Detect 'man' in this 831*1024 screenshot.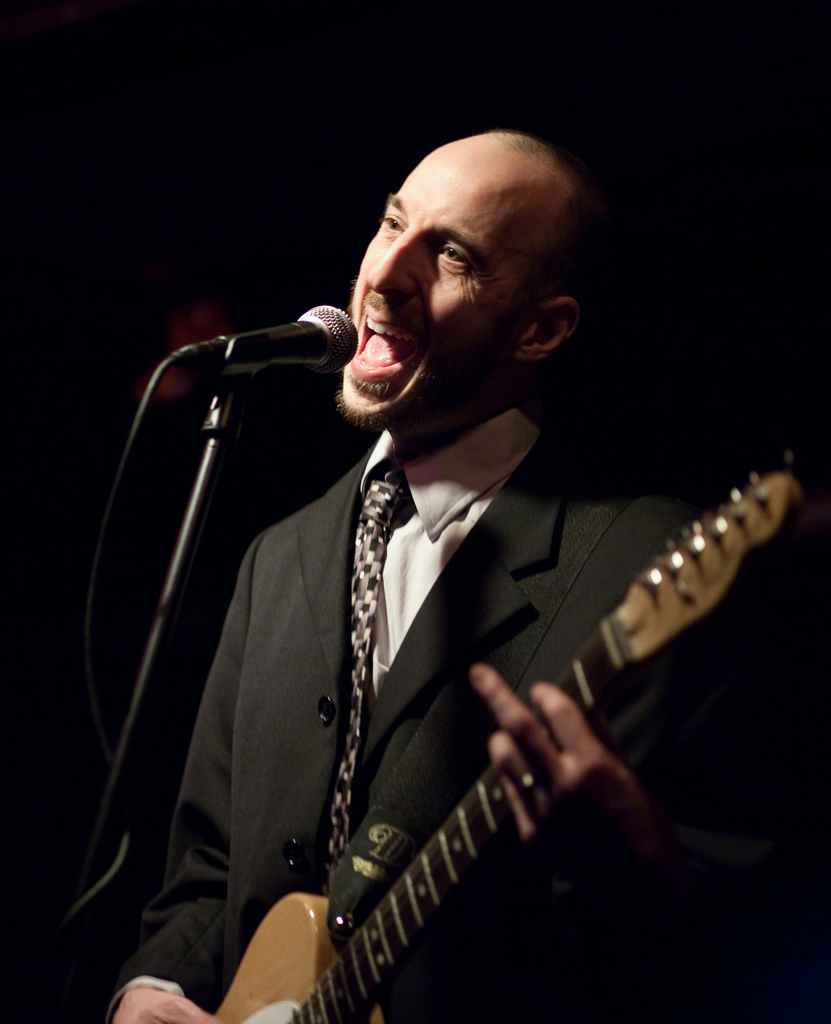
Detection: BBox(98, 90, 734, 1017).
